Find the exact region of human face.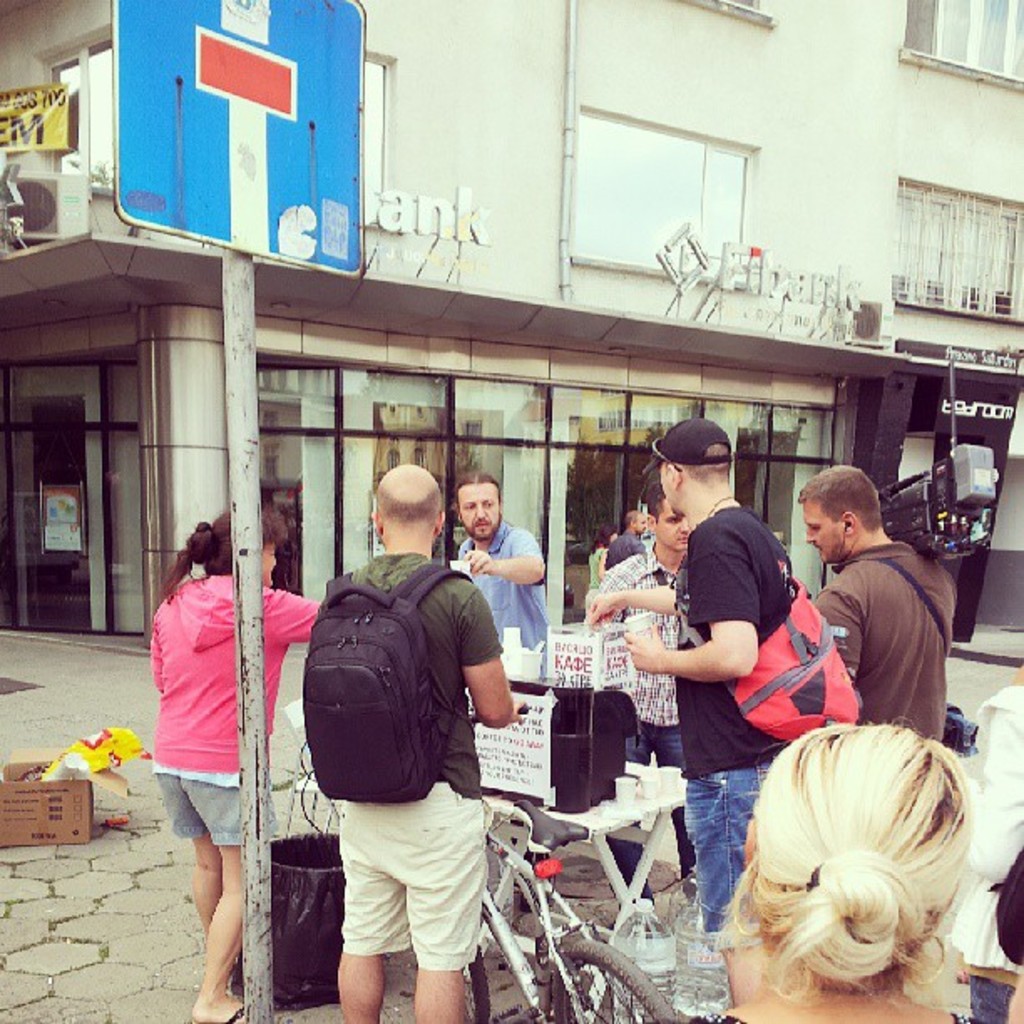
Exact region: [left=801, top=495, right=842, bottom=567].
